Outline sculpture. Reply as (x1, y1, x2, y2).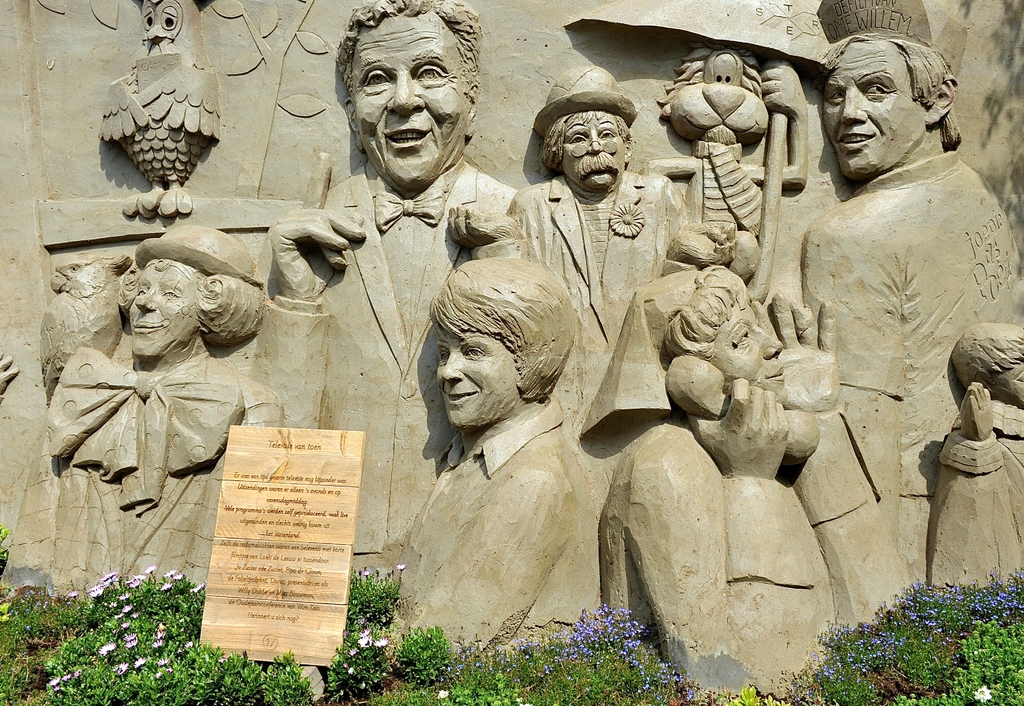
(12, 222, 268, 589).
